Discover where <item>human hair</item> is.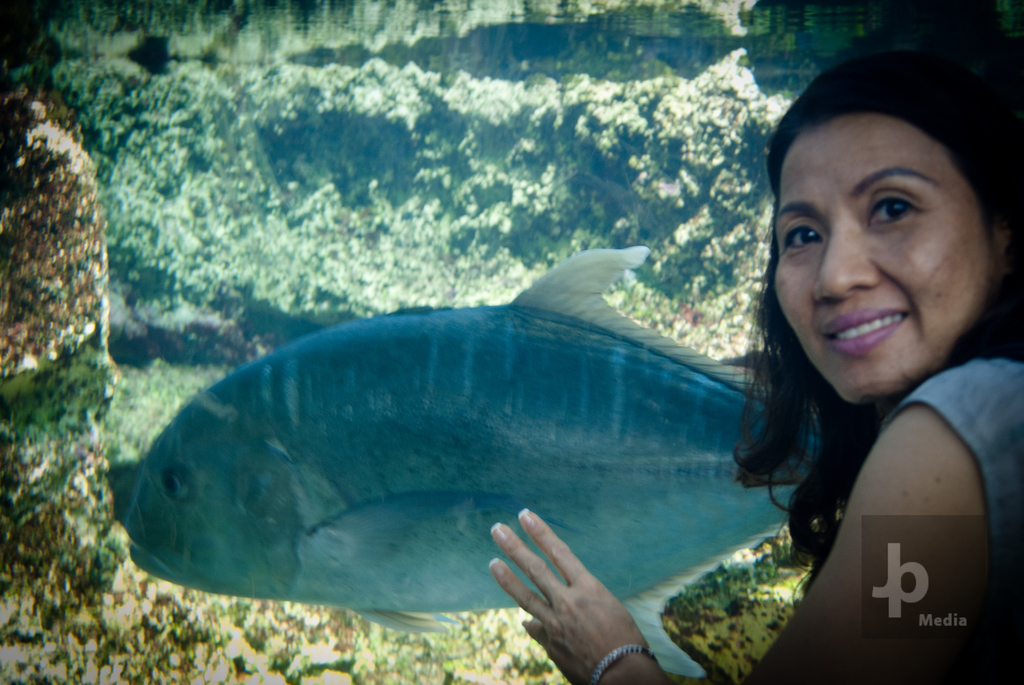
Discovered at 724/52/1023/581.
